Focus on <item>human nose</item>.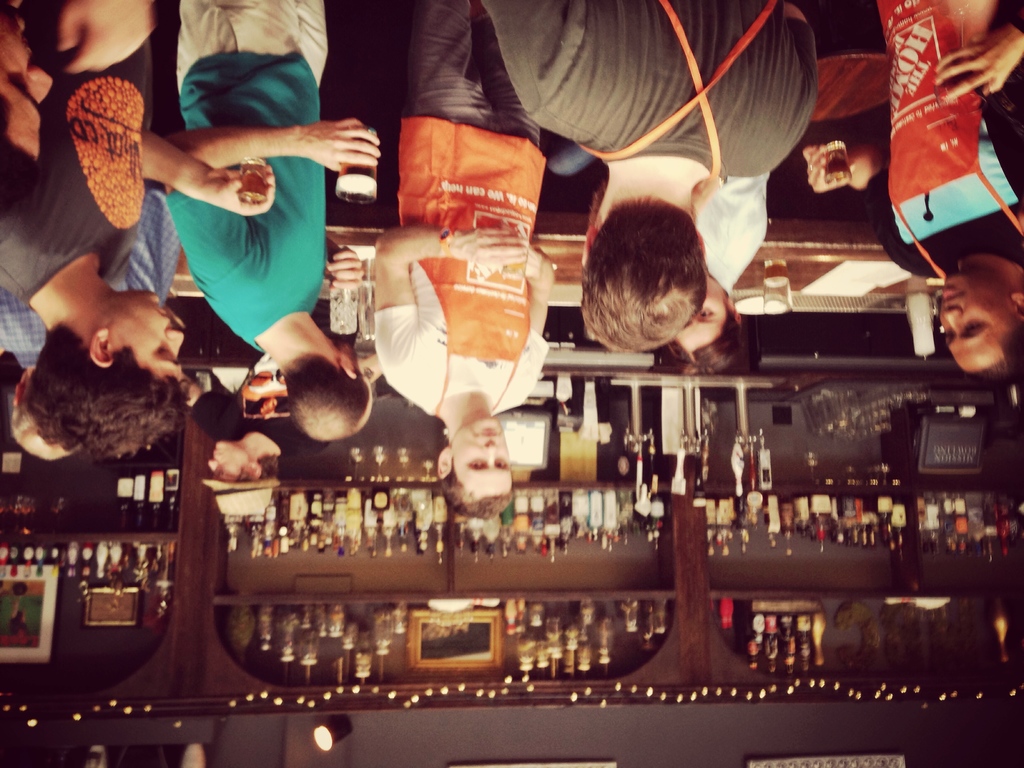
Focused at [163,326,183,353].
